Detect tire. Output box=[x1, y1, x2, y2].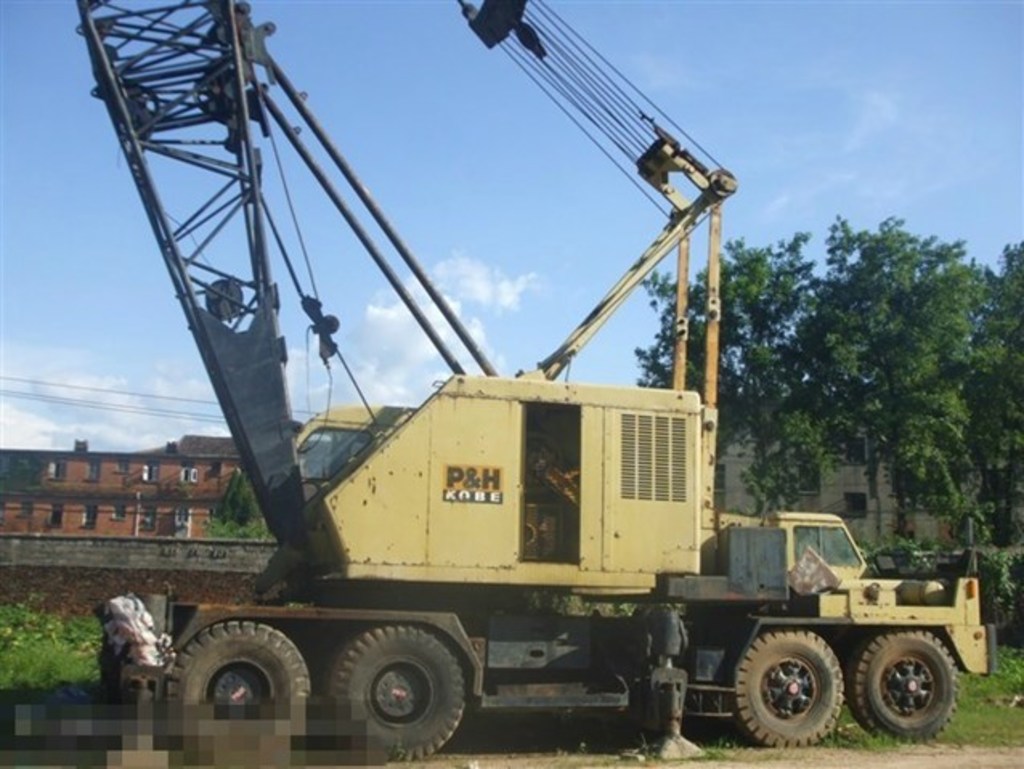
box=[846, 629, 960, 745].
